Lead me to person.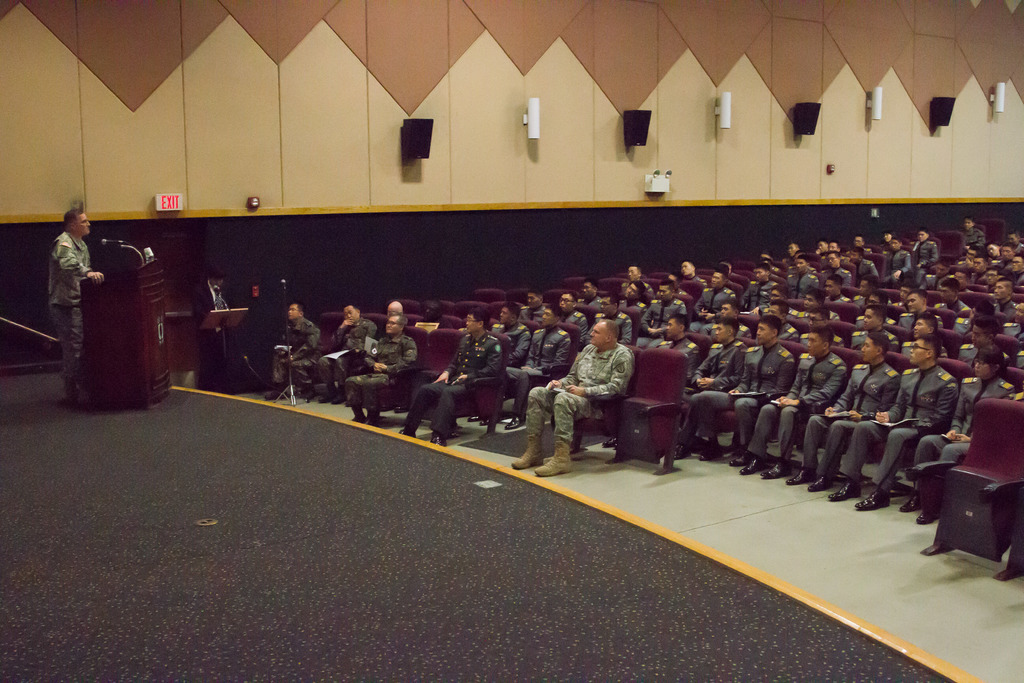
Lead to x1=991, y1=277, x2=1019, y2=320.
